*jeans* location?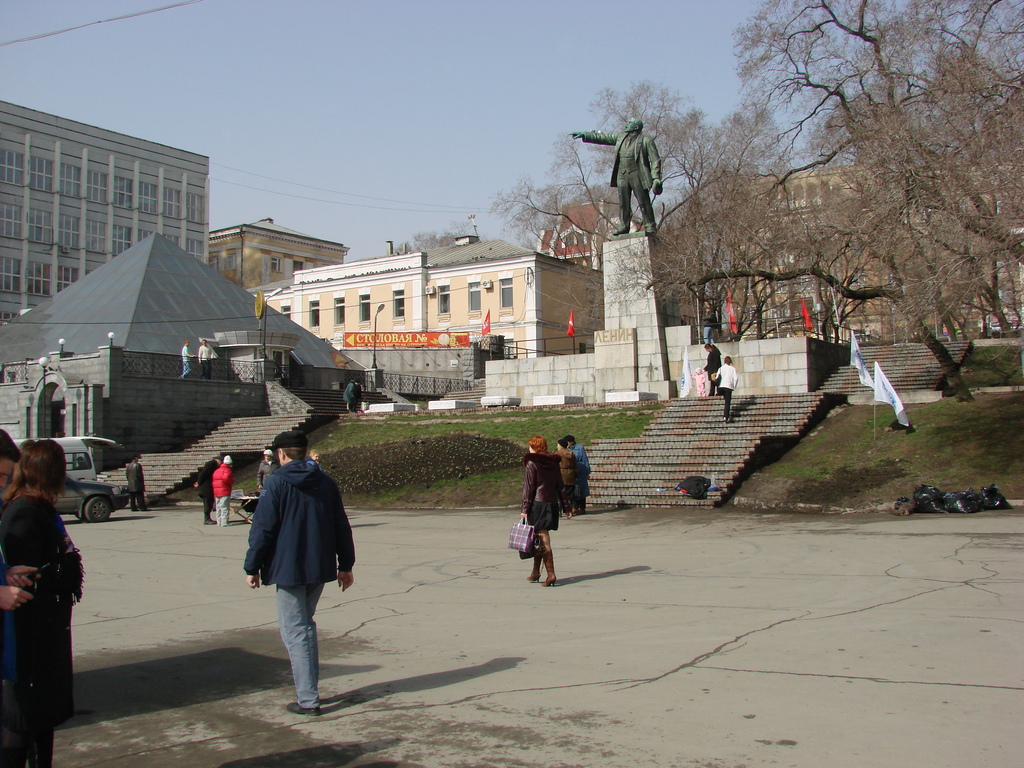
select_region(714, 389, 732, 412)
